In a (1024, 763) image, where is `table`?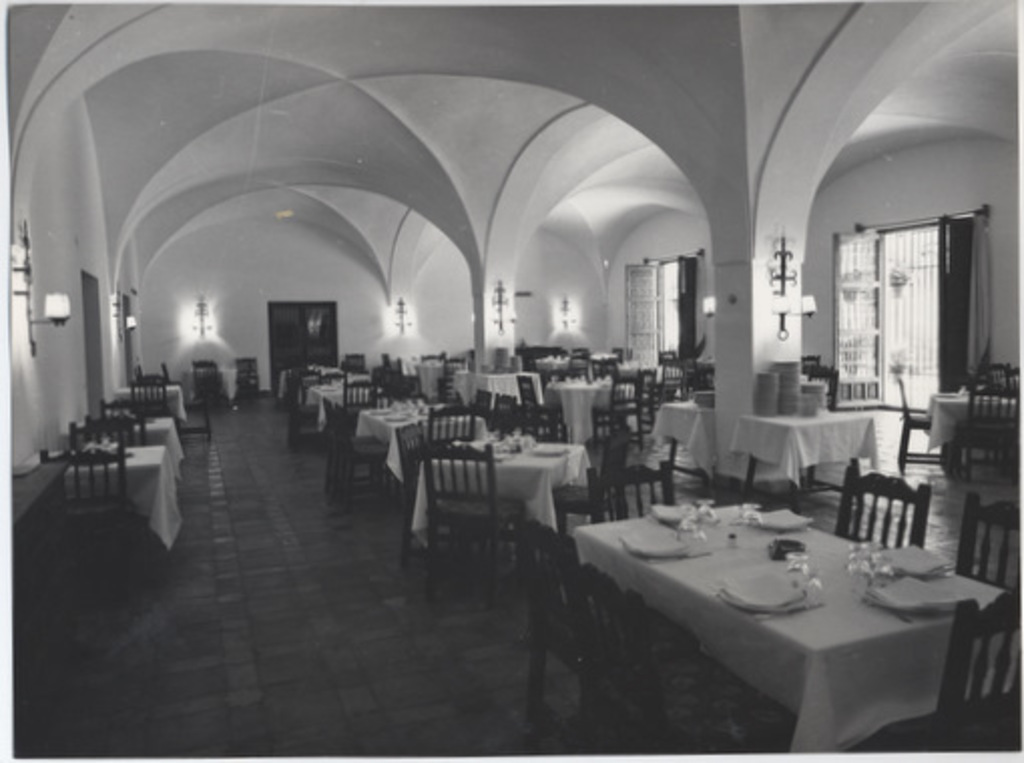
locate(930, 402, 1022, 464).
